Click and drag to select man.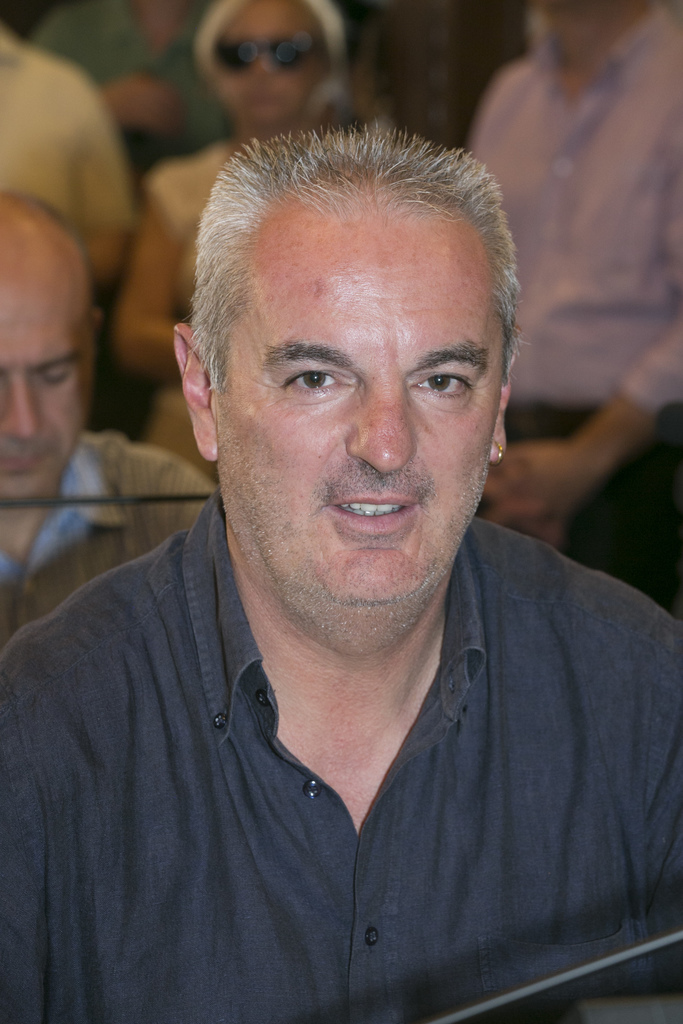
Selection: Rect(35, 0, 228, 205).
